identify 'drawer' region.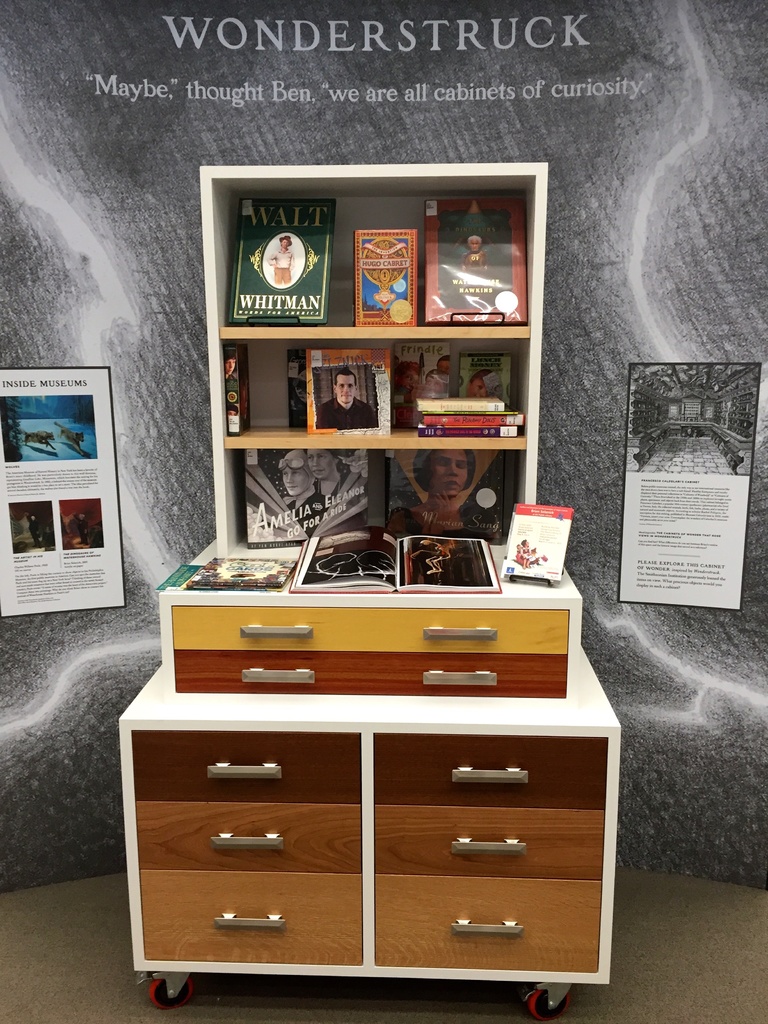
Region: x1=132, y1=732, x2=363, y2=808.
